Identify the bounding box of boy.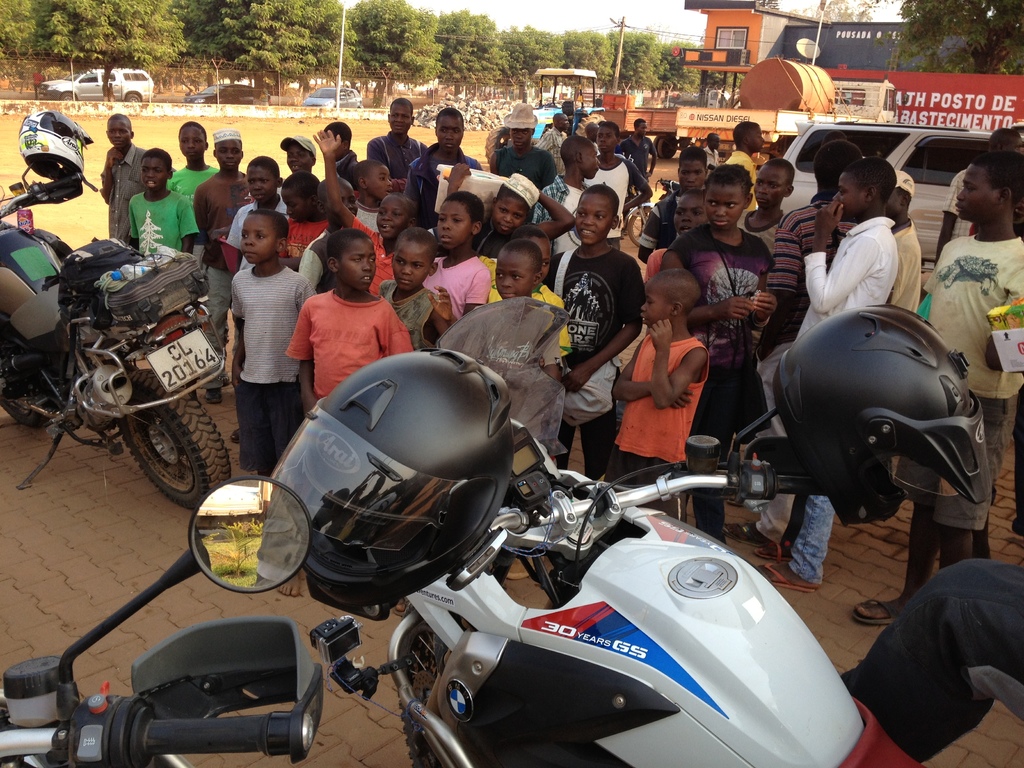
[x1=125, y1=147, x2=201, y2=255].
